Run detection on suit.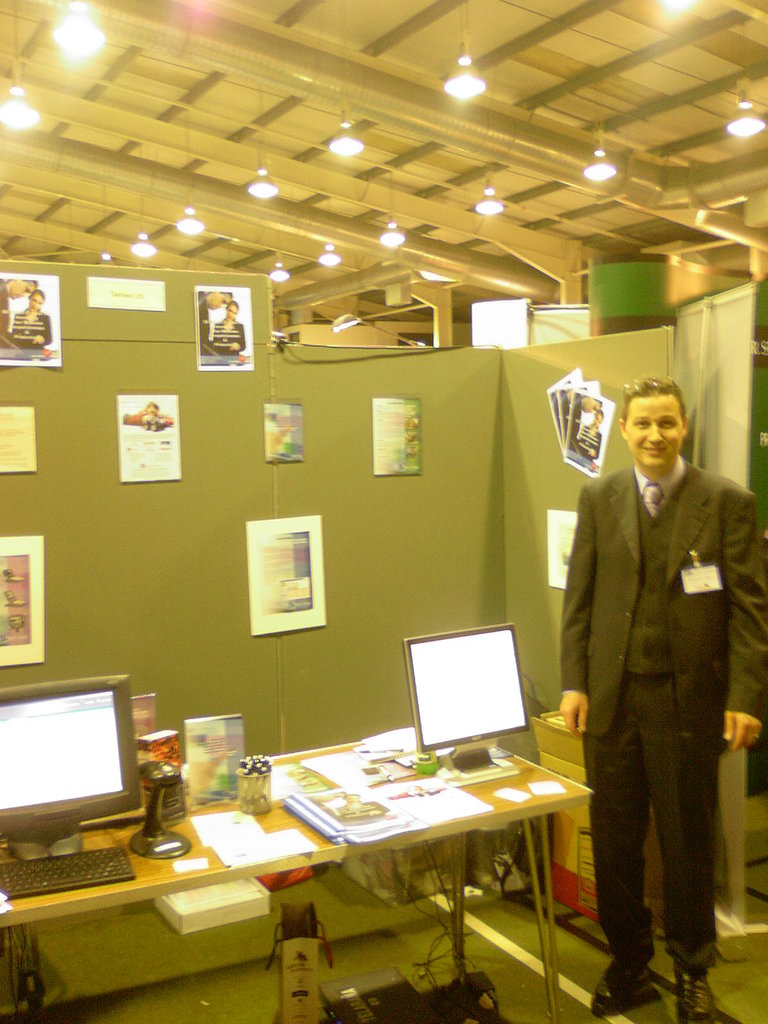
Result: left=563, top=419, right=745, bottom=1002.
